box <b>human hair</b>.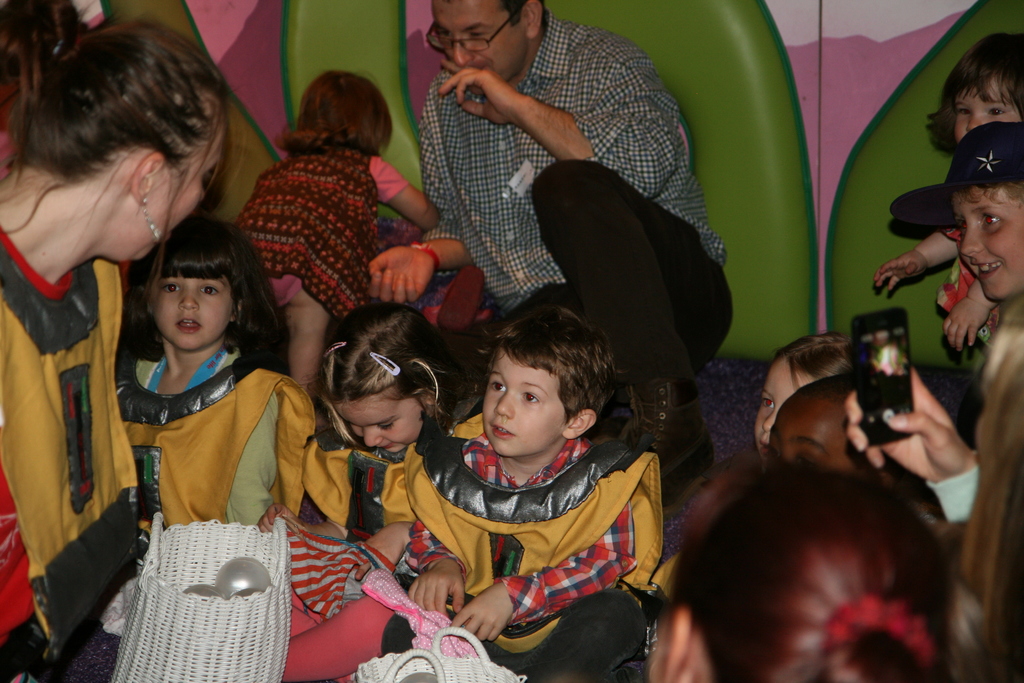
<bbox>967, 294, 1023, 674</bbox>.
